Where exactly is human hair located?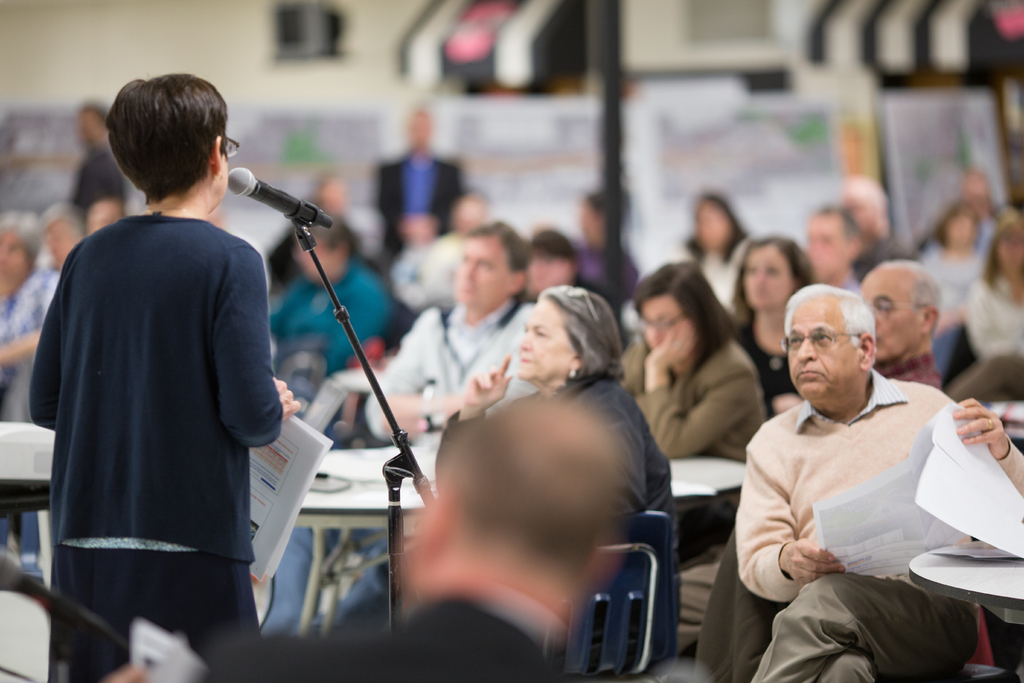
Its bounding box is region(29, 201, 84, 274).
